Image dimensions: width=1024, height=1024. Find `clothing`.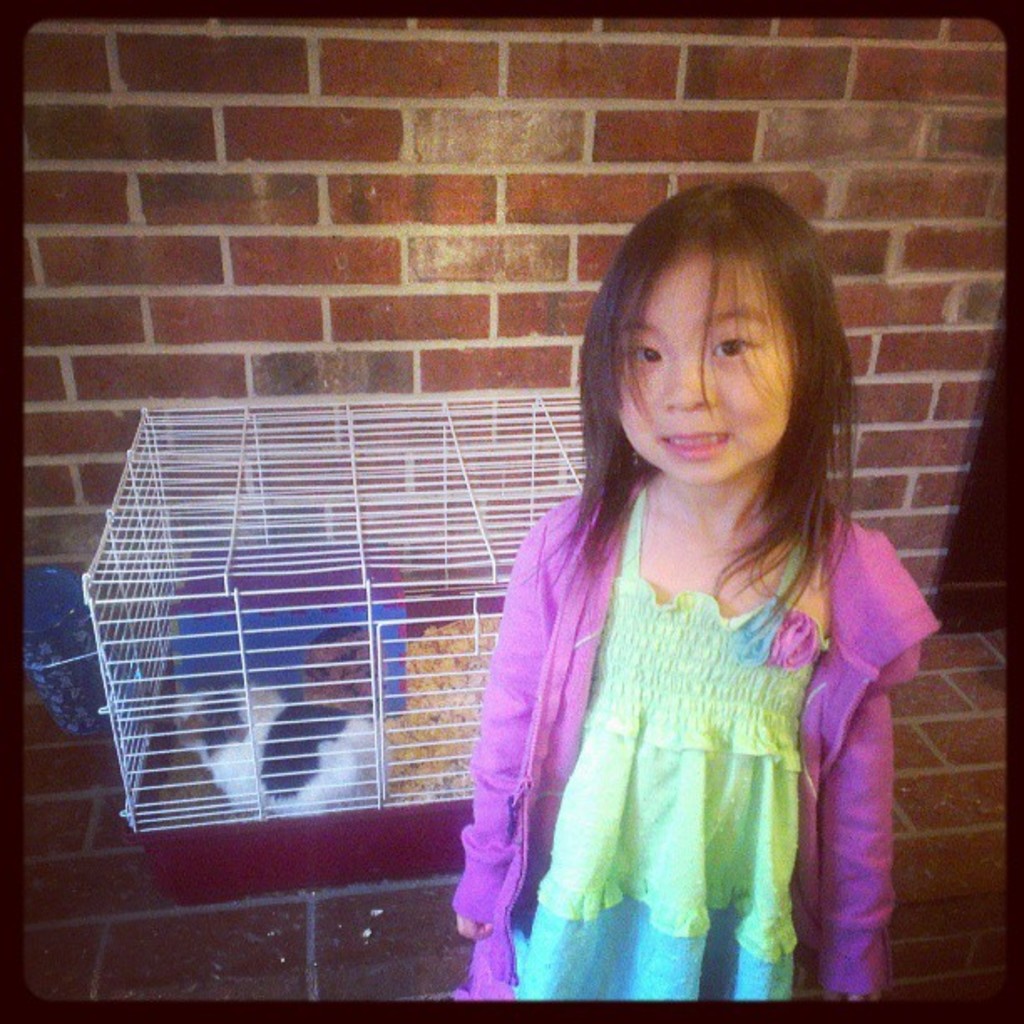
locate(474, 428, 929, 1012).
